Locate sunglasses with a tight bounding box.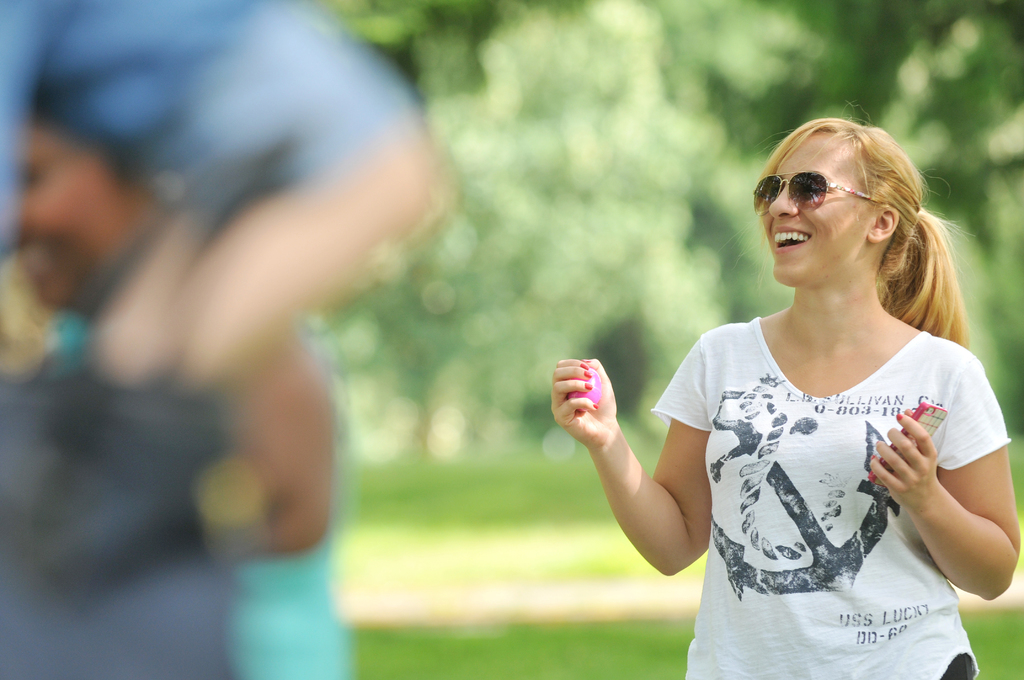
bbox=(752, 174, 872, 211).
